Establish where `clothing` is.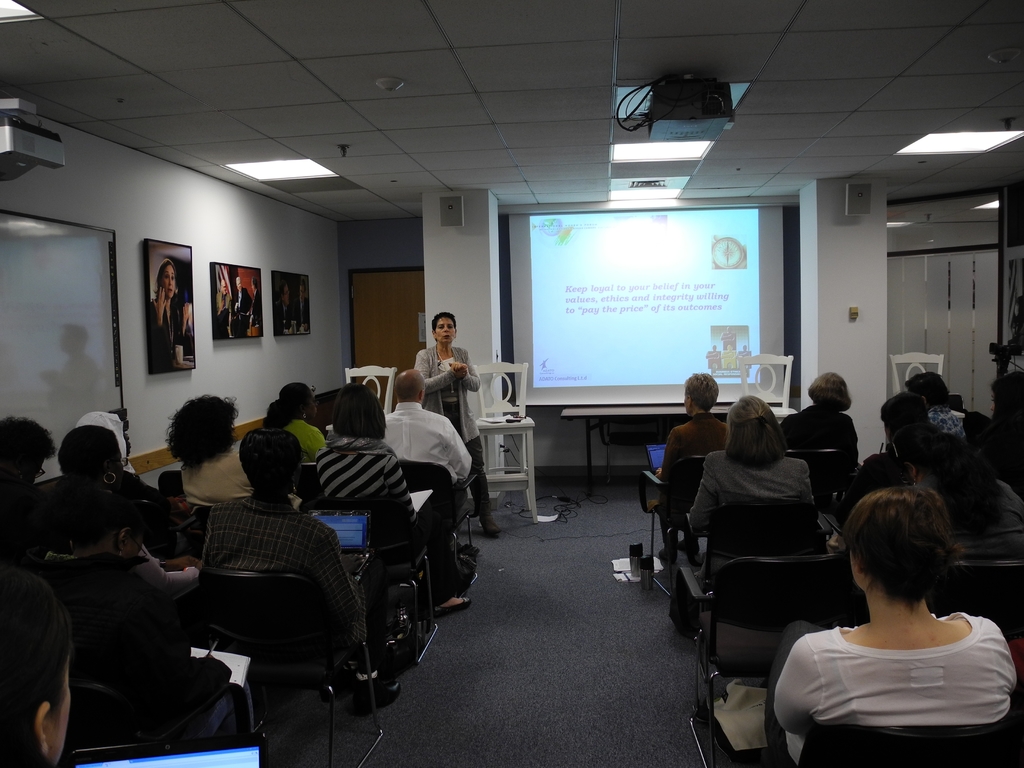
Established at rect(247, 285, 271, 337).
